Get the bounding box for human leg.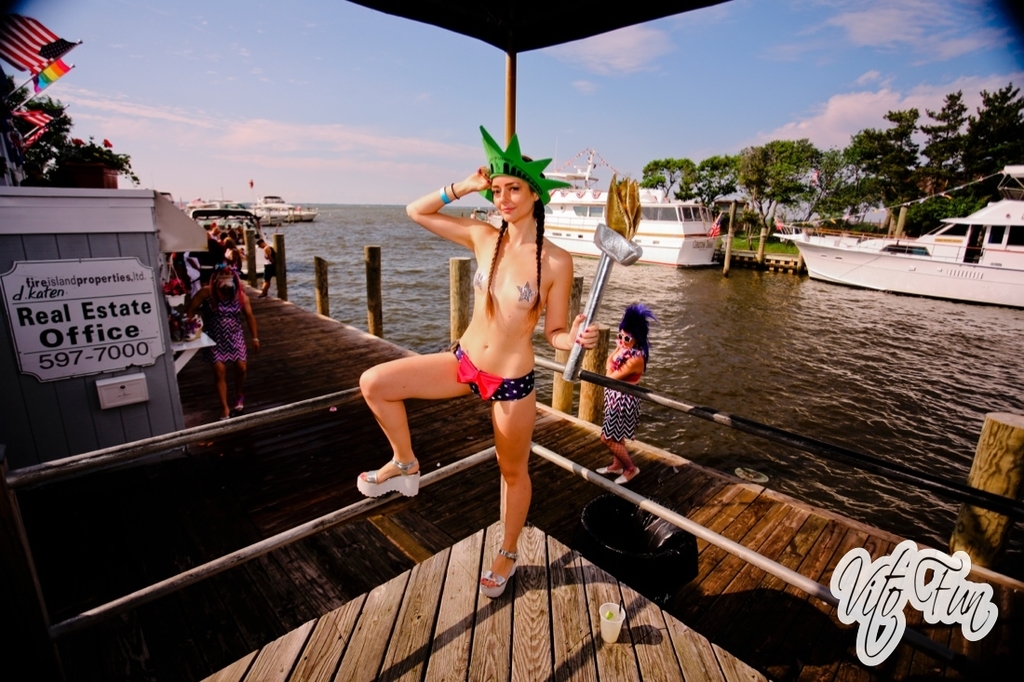
[234,359,247,406].
